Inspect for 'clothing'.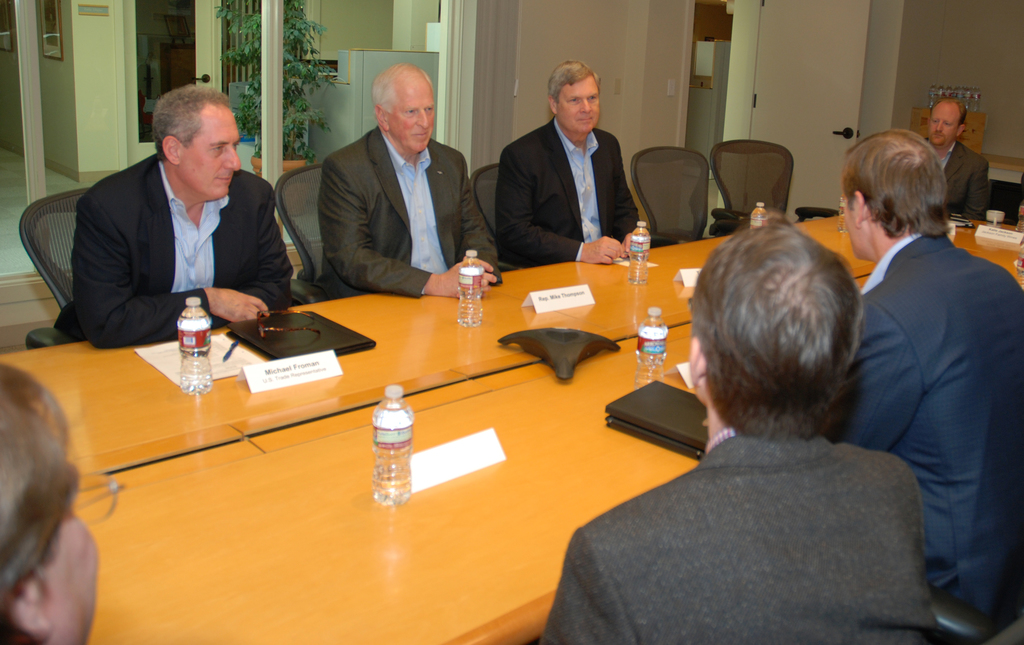
Inspection: x1=804, y1=224, x2=1023, y2=644.
